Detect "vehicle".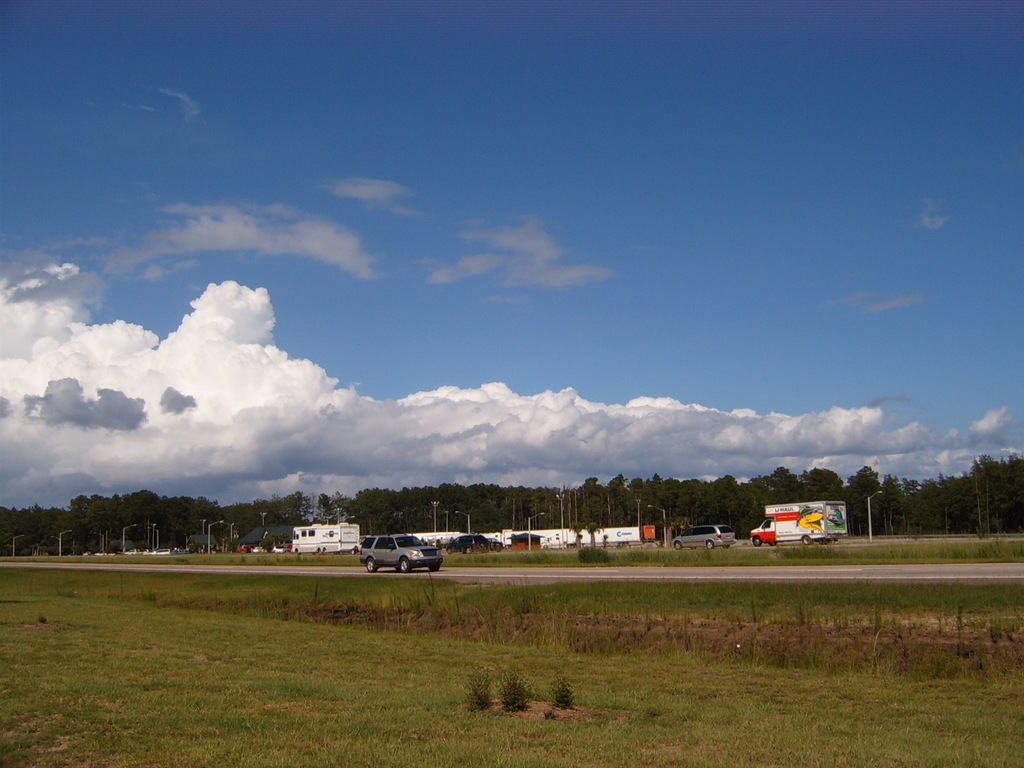
Detected at pyautogui.locateOnScreen(291, 521, 361, 556).
